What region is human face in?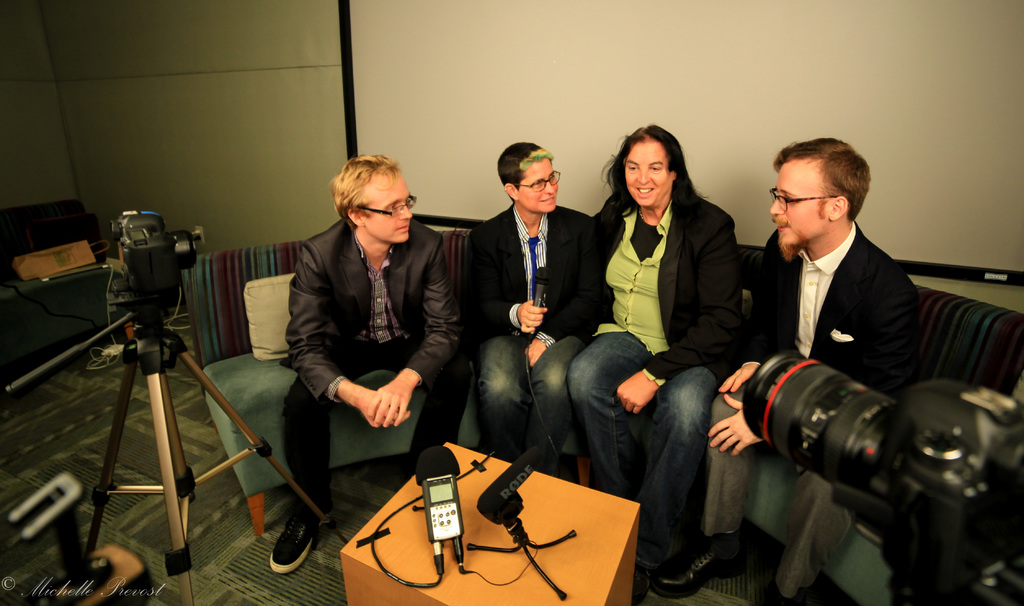
BBox(628, 143, 671, 205).
